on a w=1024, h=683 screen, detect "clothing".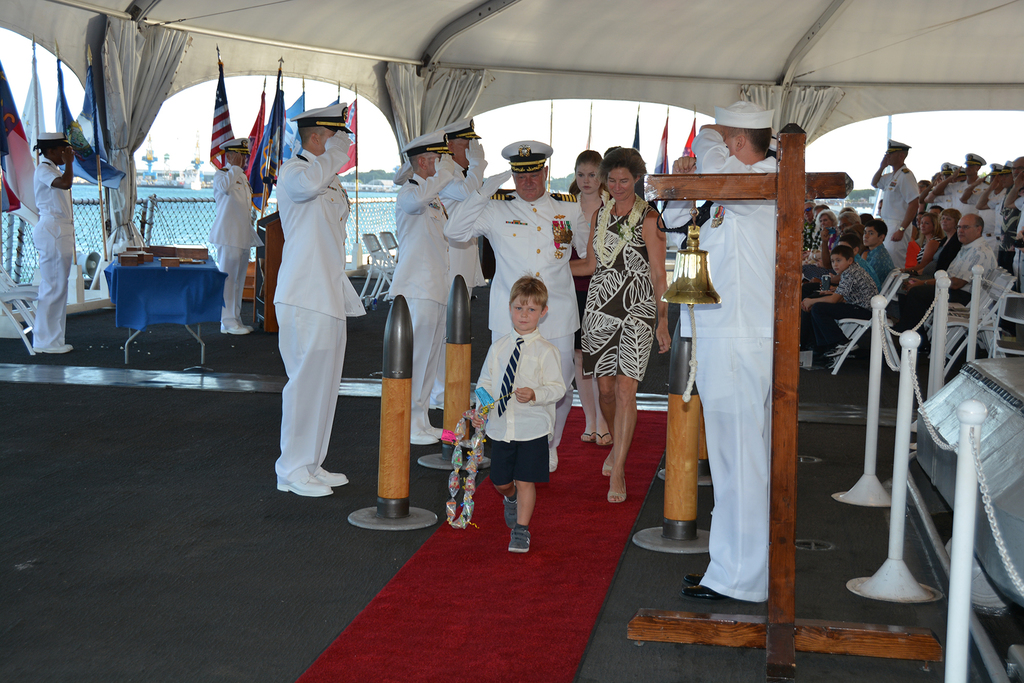
919/234/970/280.
